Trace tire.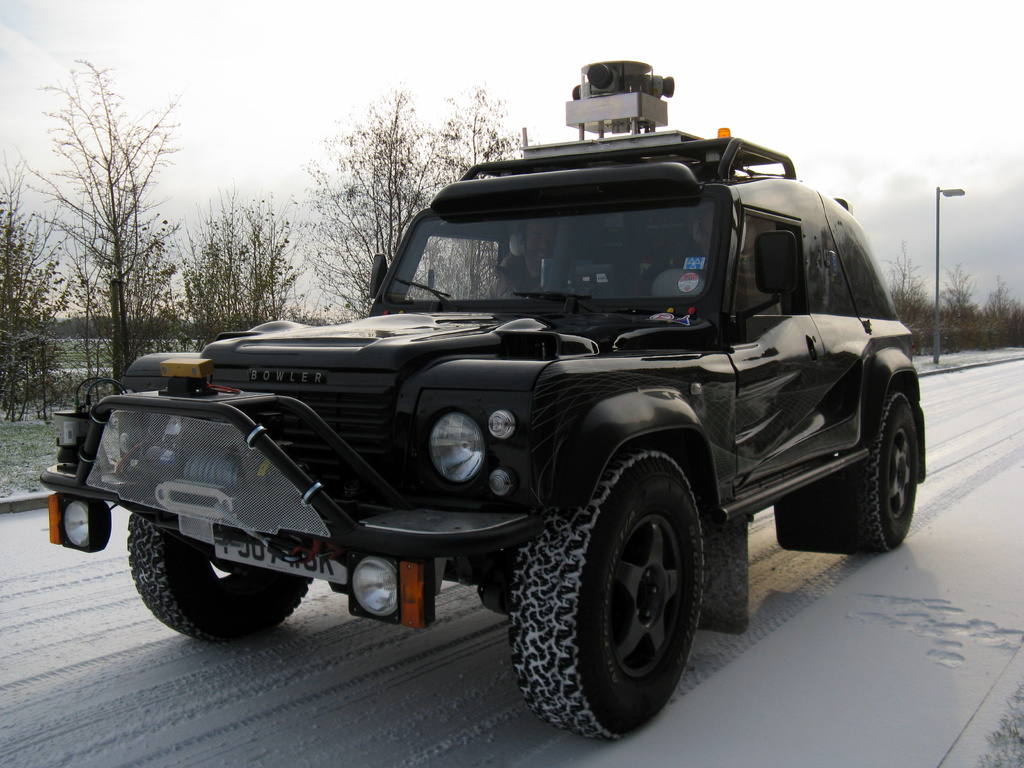
Traced to crop(849, 384, 924, 549).
